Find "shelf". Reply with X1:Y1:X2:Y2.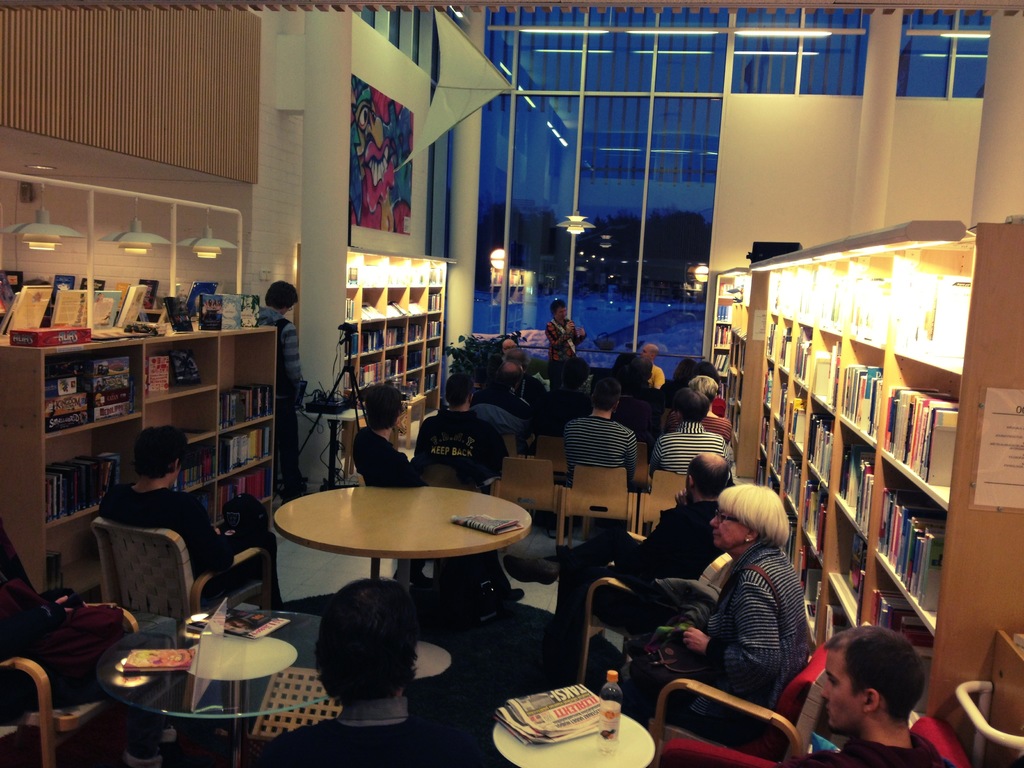
877:355:956:498.
